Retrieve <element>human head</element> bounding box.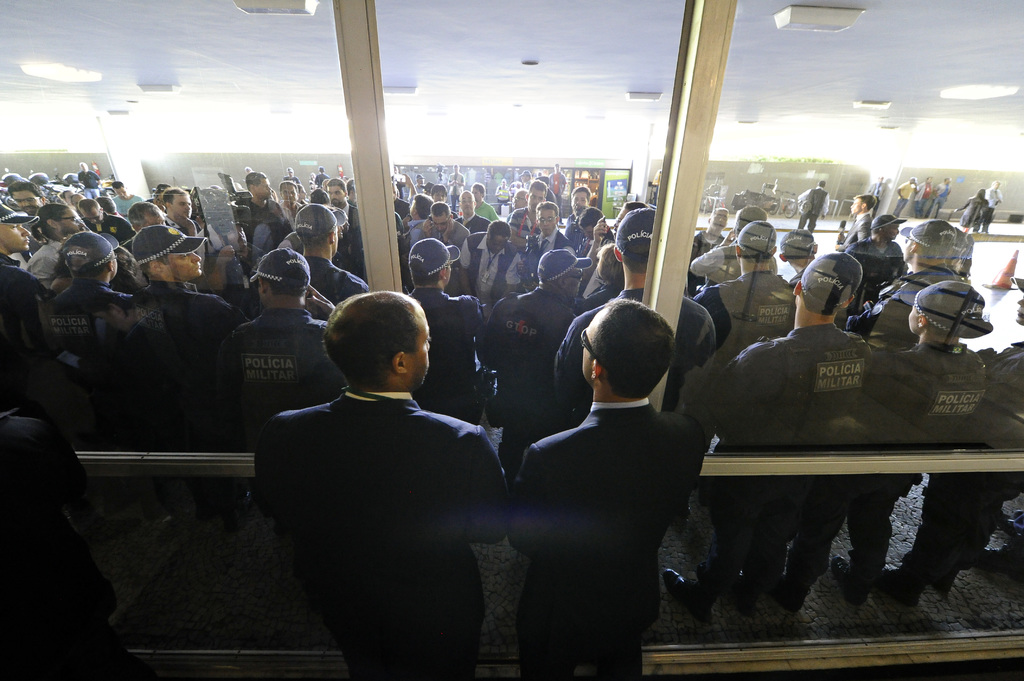
Bounding box: rect(949, 227, 962, 265).
